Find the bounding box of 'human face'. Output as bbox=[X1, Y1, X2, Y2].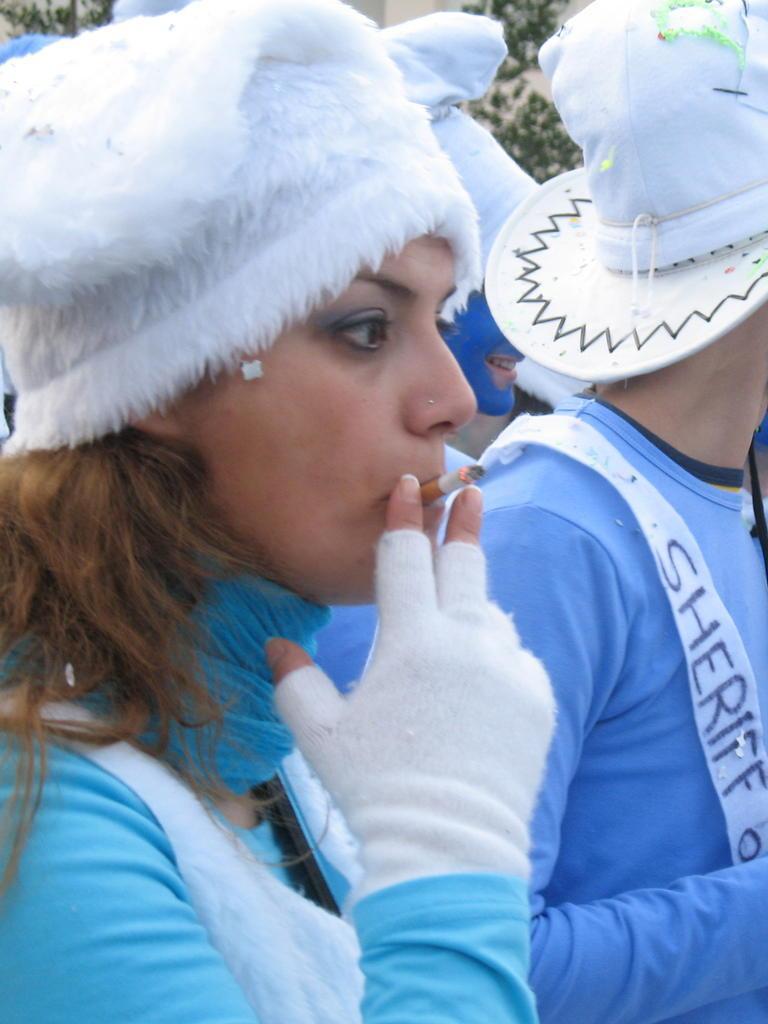
bbox=[181, 228, 475, 618].
